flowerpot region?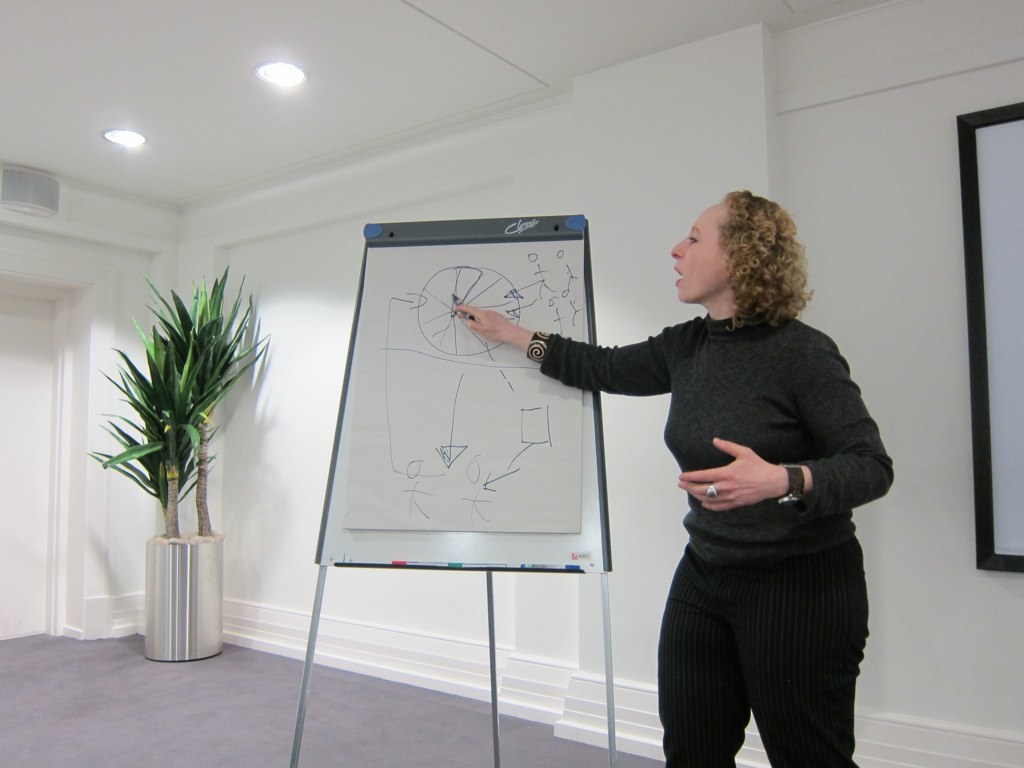
<box>143,530,224,658</box>
